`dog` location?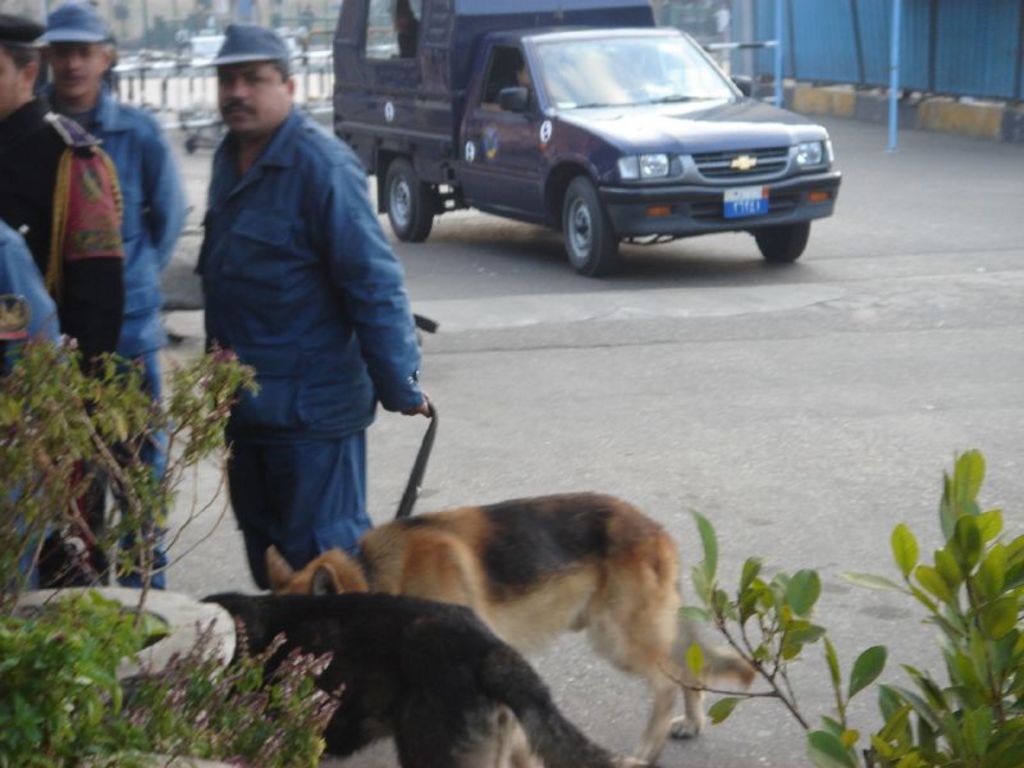
bbox(140, 590, 649, 767)
